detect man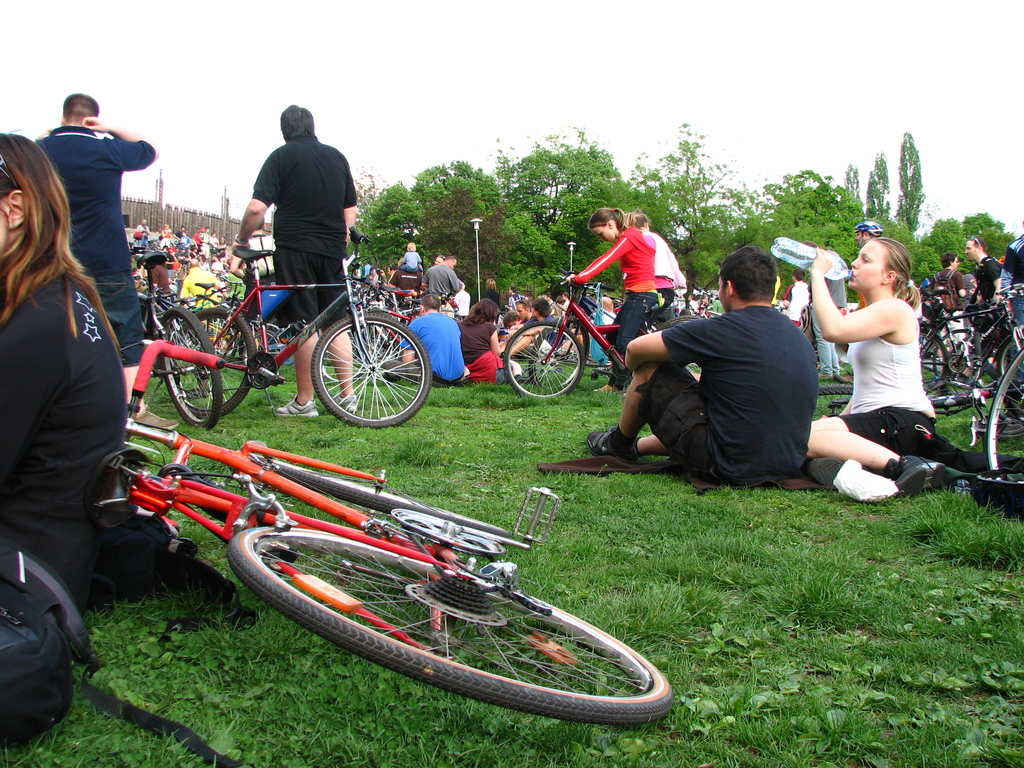
{"left": 509, "top": 296, "right": 564, "bottom": 352}
